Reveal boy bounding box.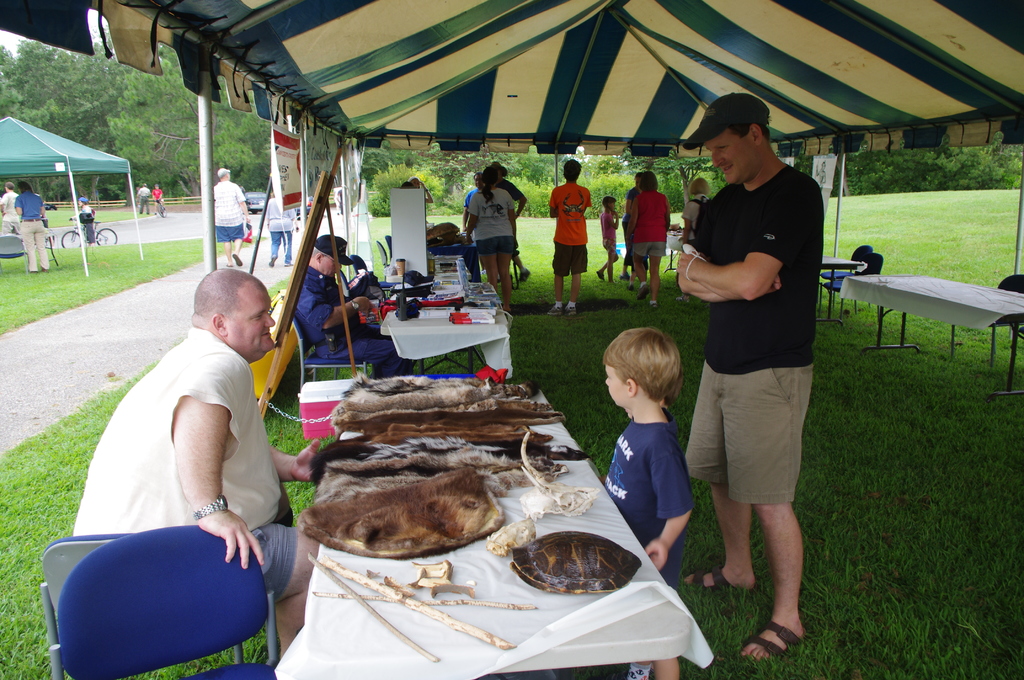
Revealed: {"left": 599, "top": 329, "right": 701, "bottom": 679}.
